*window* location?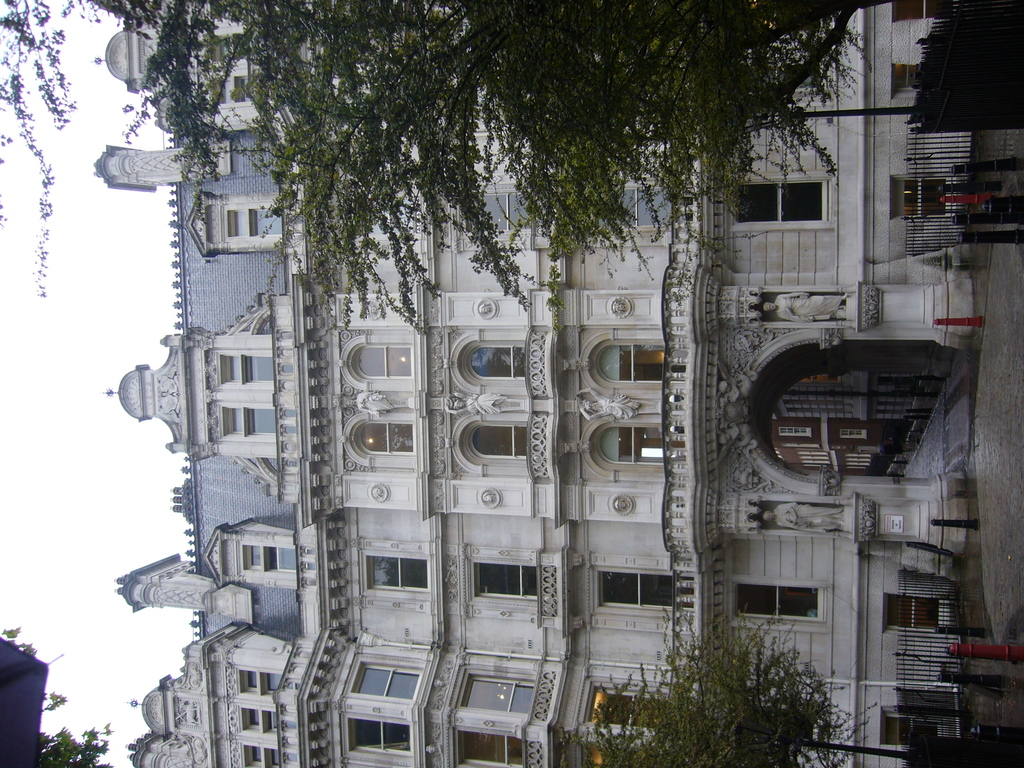
l=726, t=576, r=828, b=625
